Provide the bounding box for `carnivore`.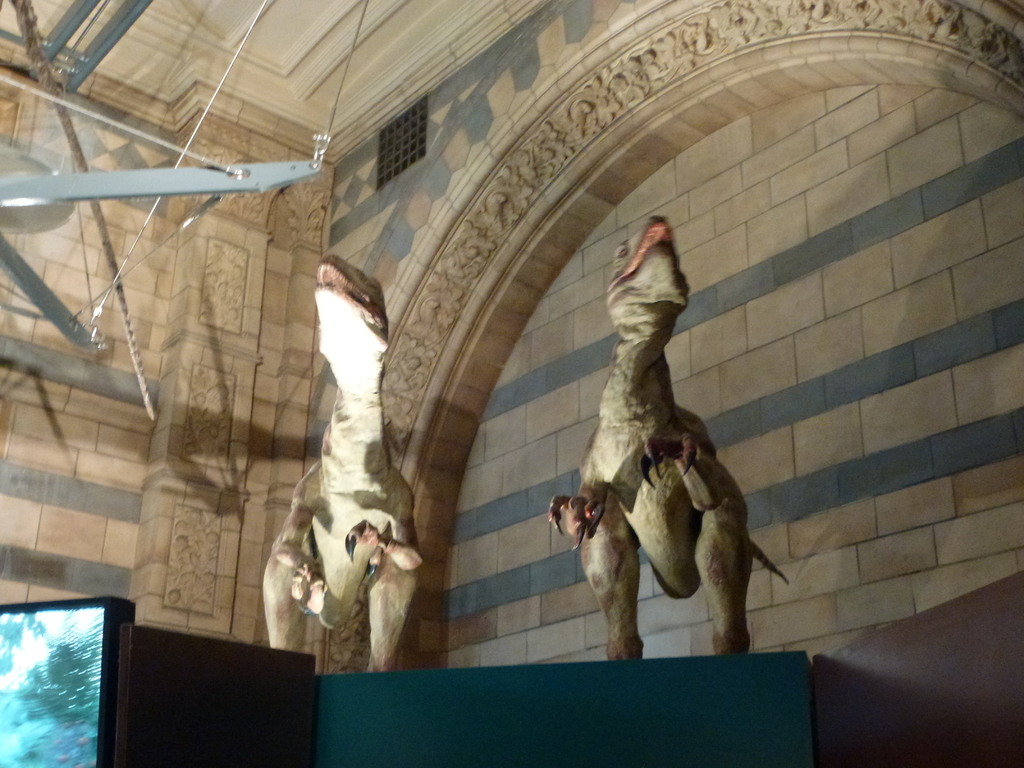
546, 205, 812, 666.
